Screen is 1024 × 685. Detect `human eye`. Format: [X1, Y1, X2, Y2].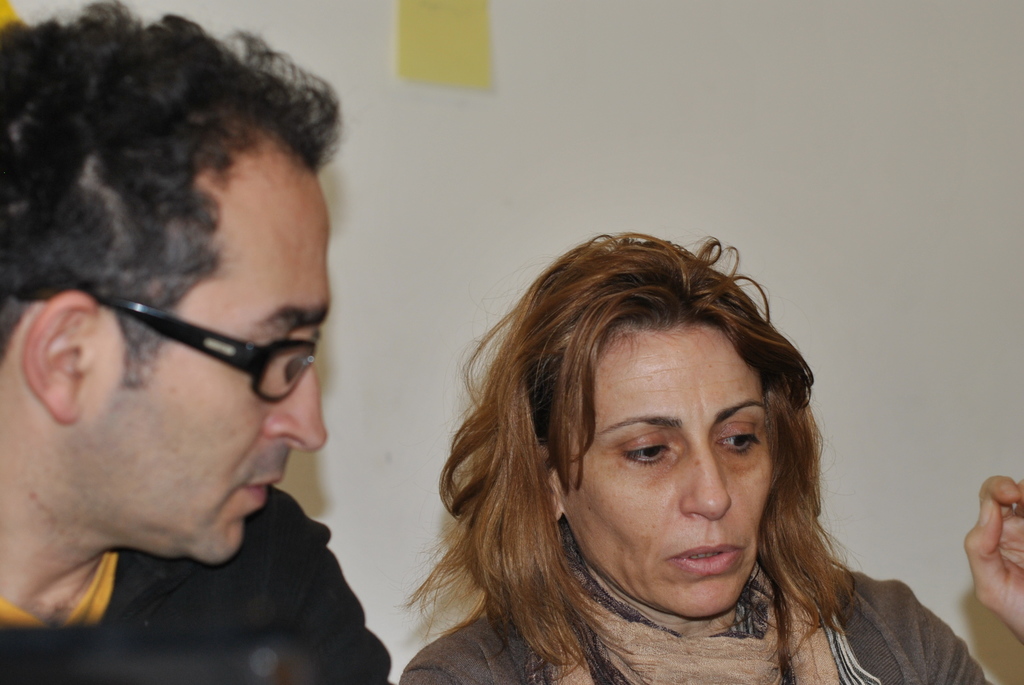
[618, 437, 672, 471].
